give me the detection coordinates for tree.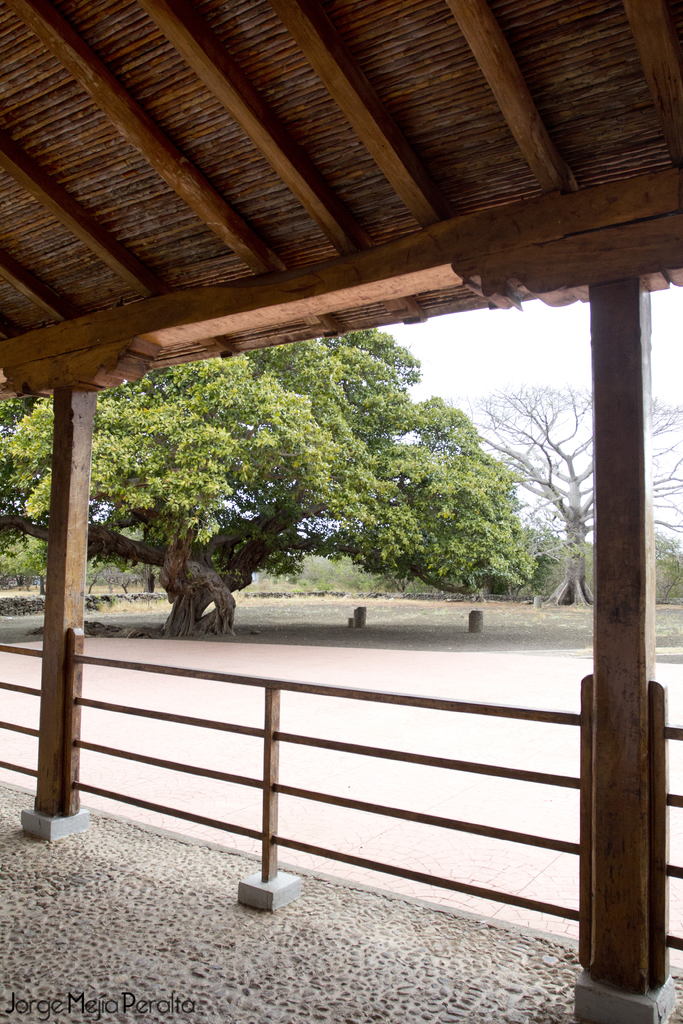
BBox(463, 364, 682, 609).
